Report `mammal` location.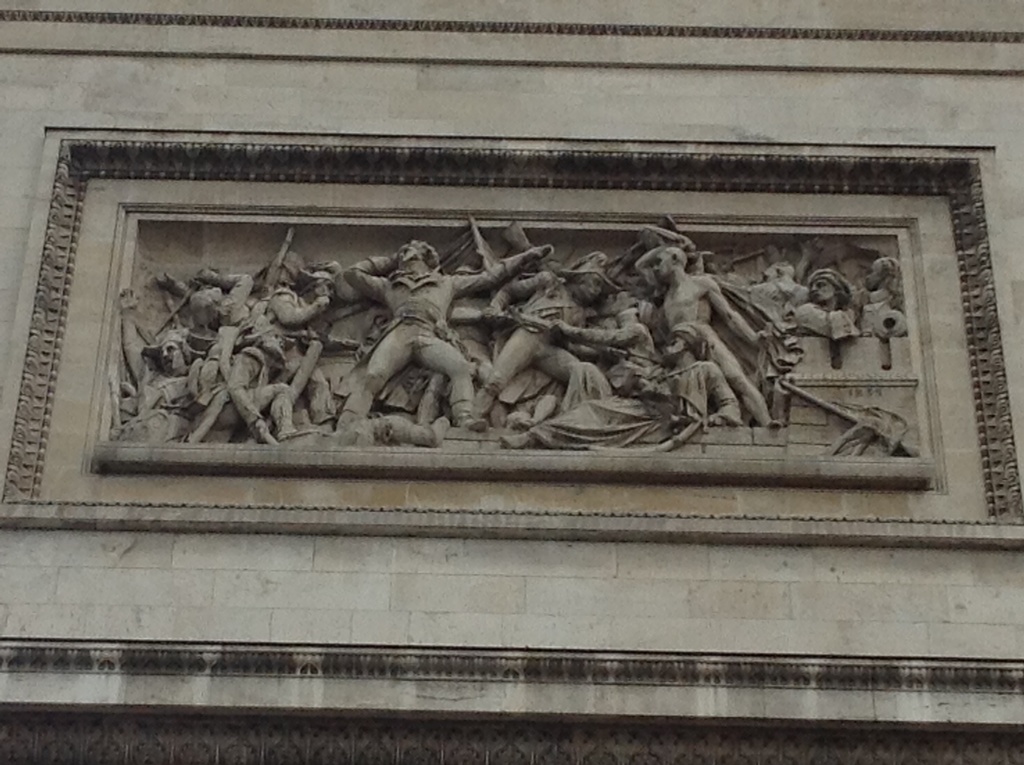
Report: <region>233, 263, 326, 441</region>.
